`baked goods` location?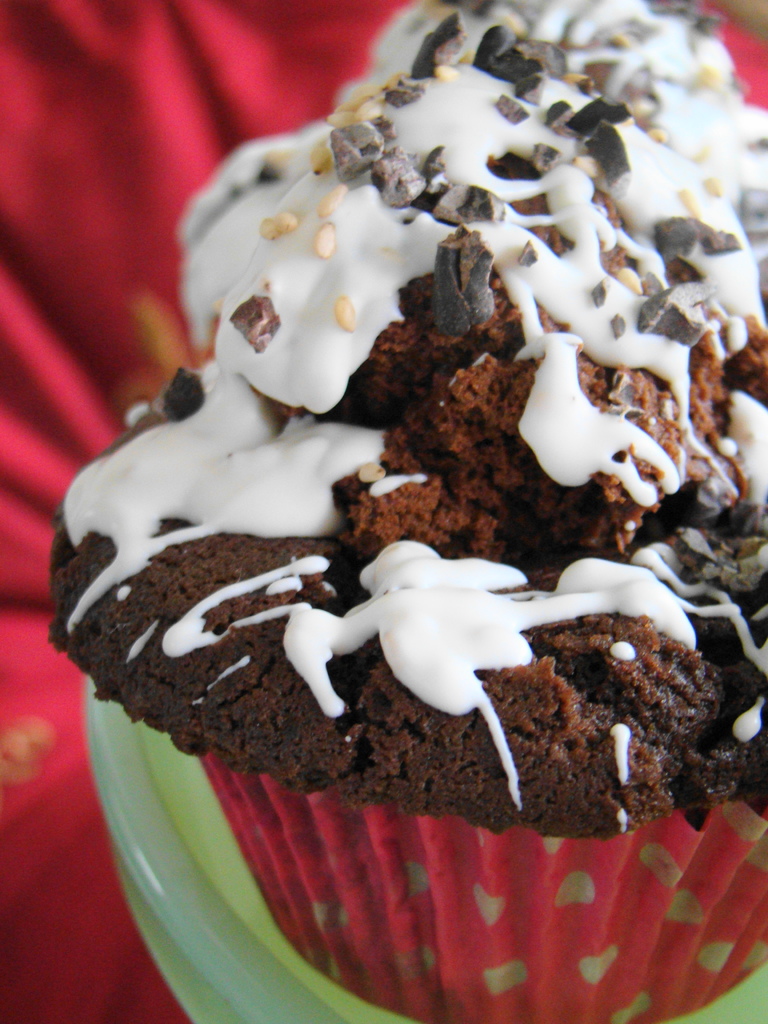
pyautogui.locateOnScreen(49, 81, 751, 972)
